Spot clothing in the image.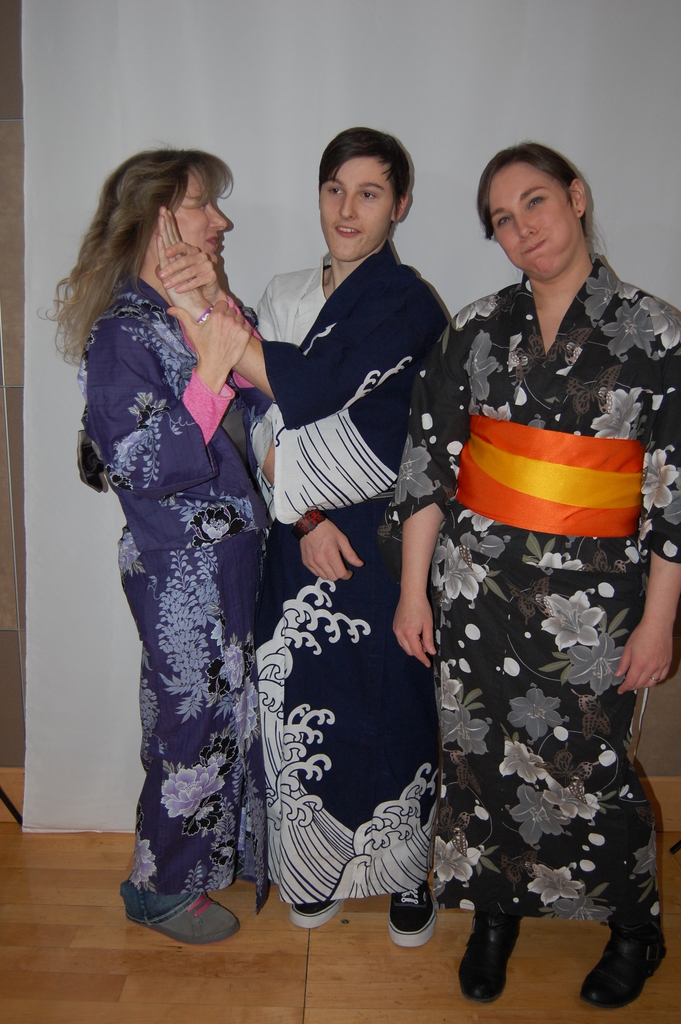
clothing found at [217,230,468,910].
